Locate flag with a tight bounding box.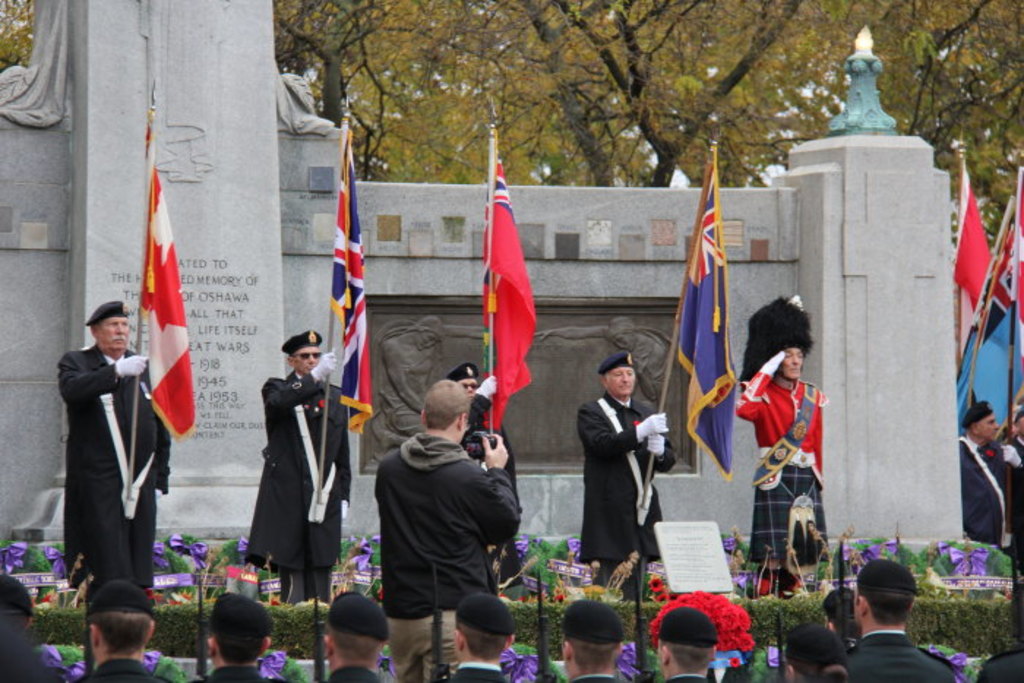
bbox=(980, 209, 1021, 307).
